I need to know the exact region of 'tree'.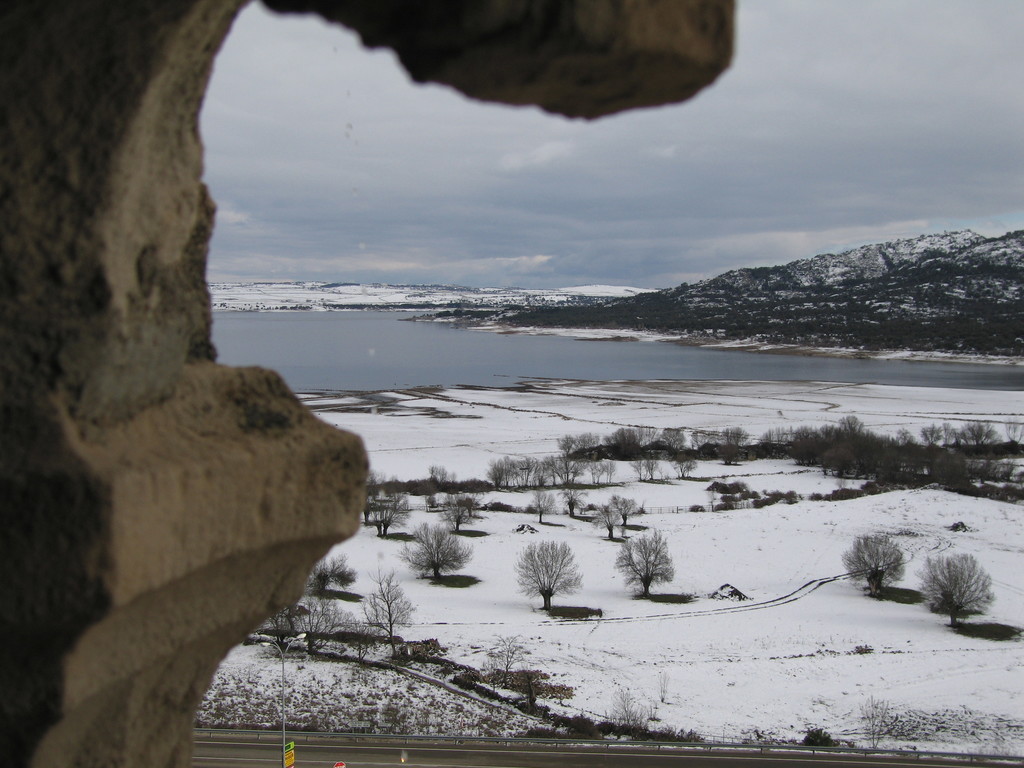
Region: box(557, 432, 578, 458).
